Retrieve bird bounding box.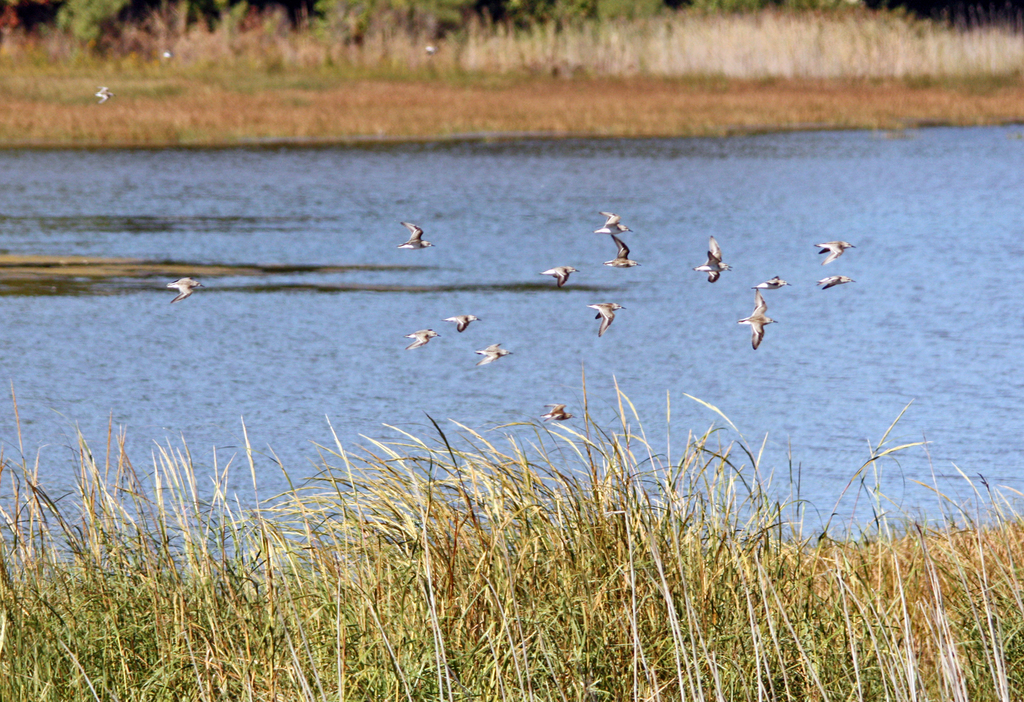
Bounding box: [x1=169, y1=276, x2=200, y2=303].
